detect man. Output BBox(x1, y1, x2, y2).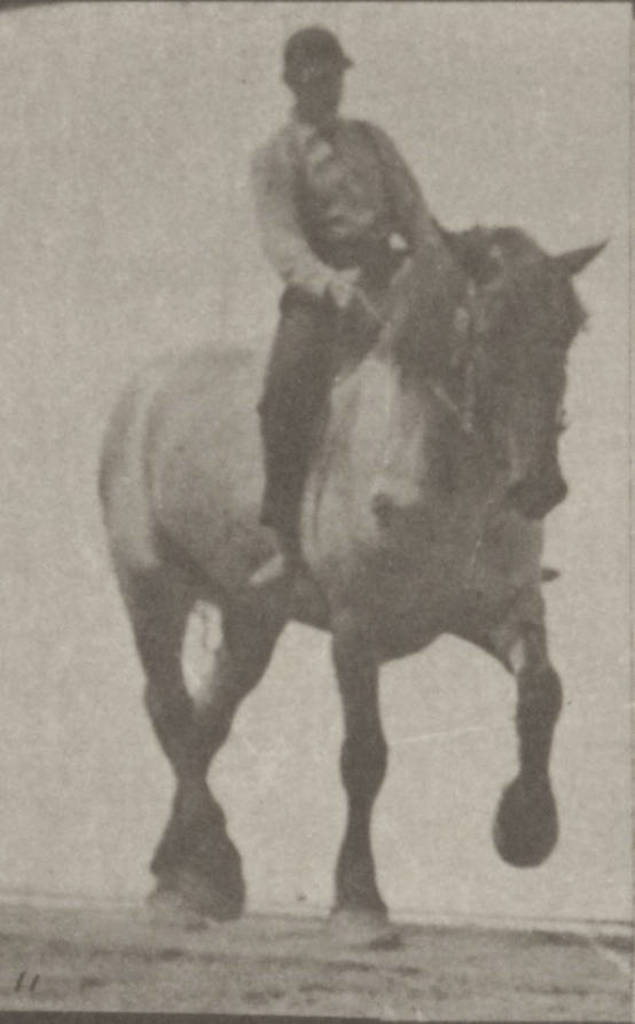
BBox(242, 15, 485, 610).
